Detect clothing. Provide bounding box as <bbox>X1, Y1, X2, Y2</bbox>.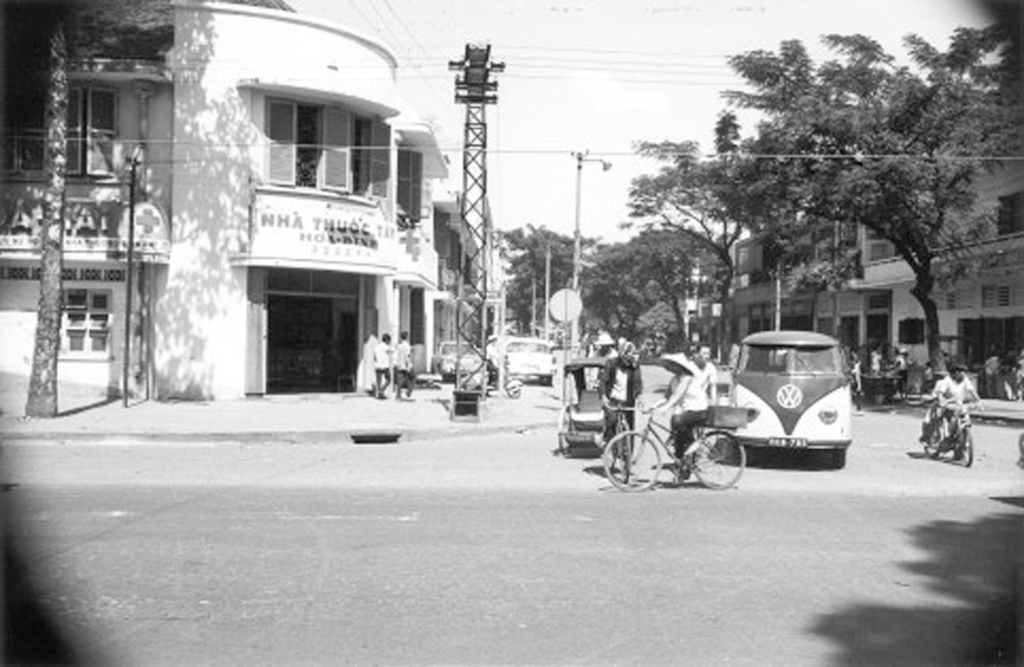
<bbox>667, 358, 719, 471</bbox>.
